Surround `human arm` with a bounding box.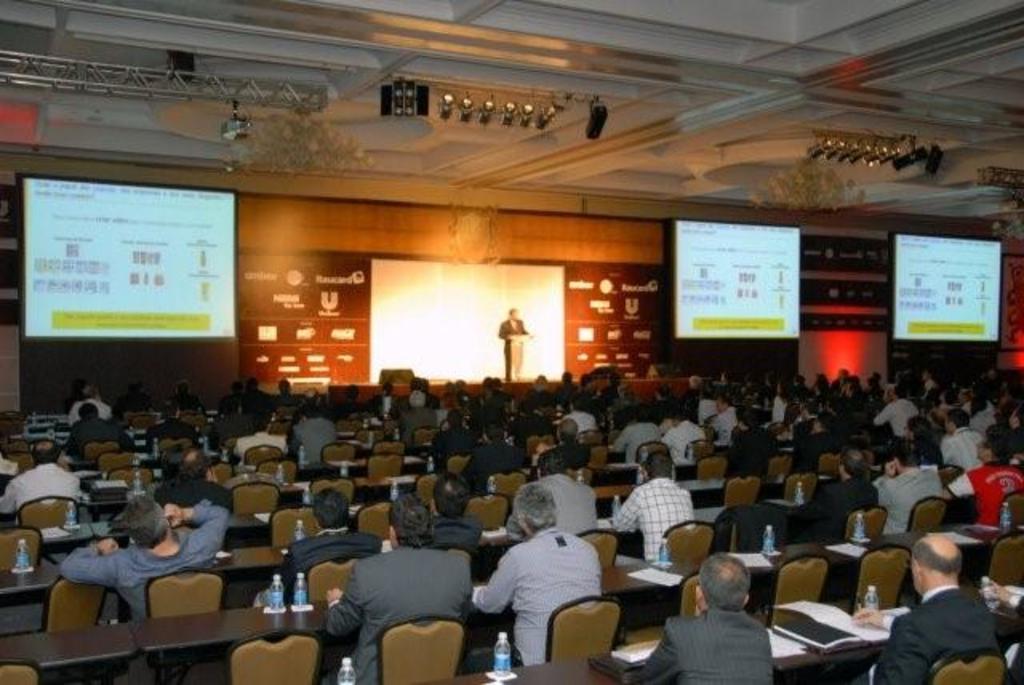
left=870, top=405, right=893, bottom=426.
